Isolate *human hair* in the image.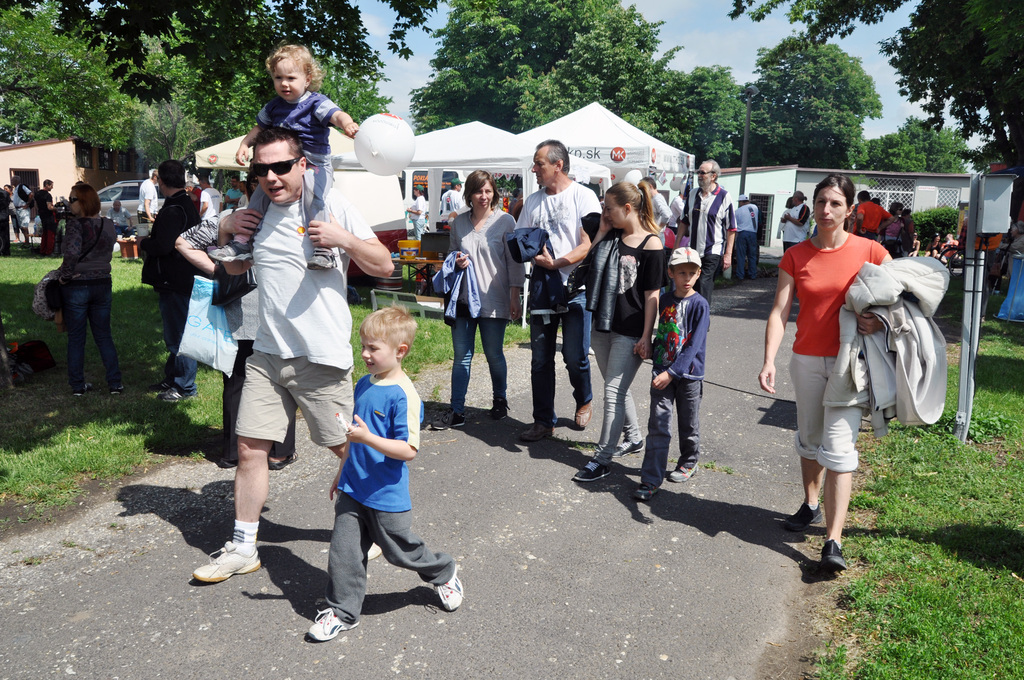
Isolated region: crop(669, 264, 702, 277).
